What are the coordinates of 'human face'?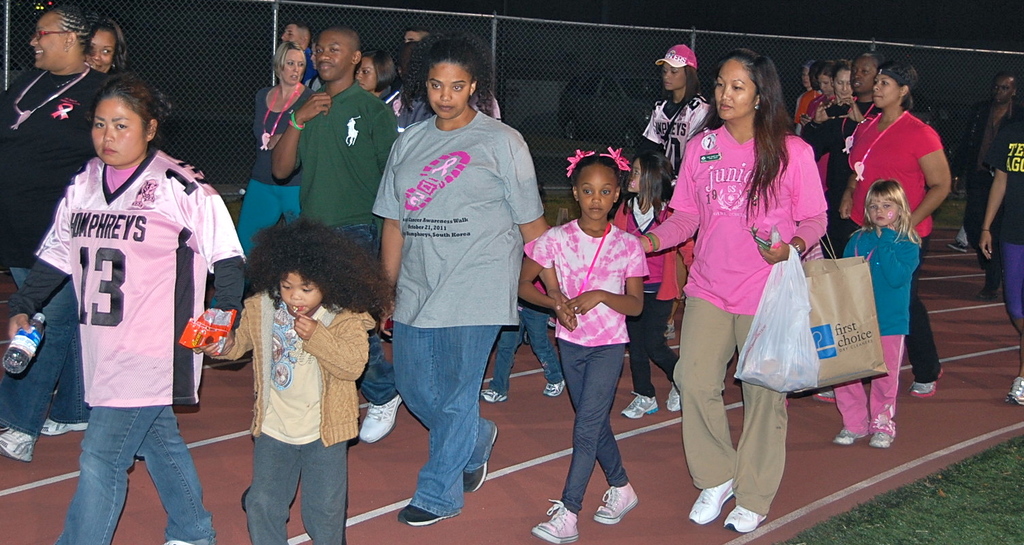
left=281, top=50, right=305, bottom=85.
